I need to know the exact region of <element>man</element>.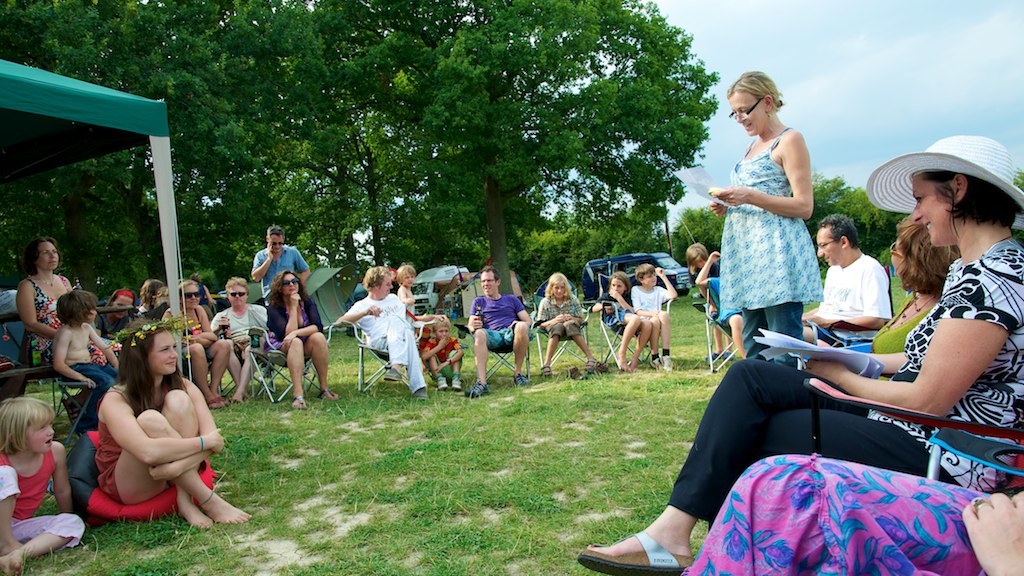
Region: box=[209, 275, 268, 402].
